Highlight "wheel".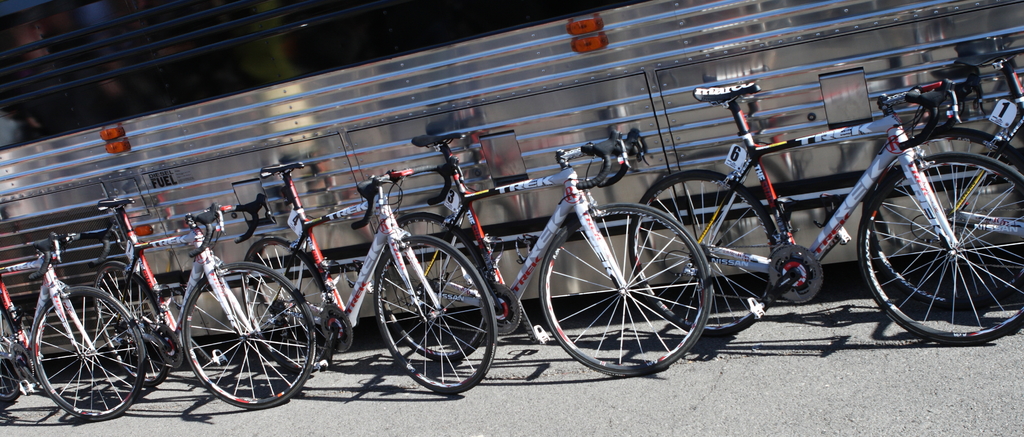
Highlighted region: l=377, t=233, r=502, b=402.
